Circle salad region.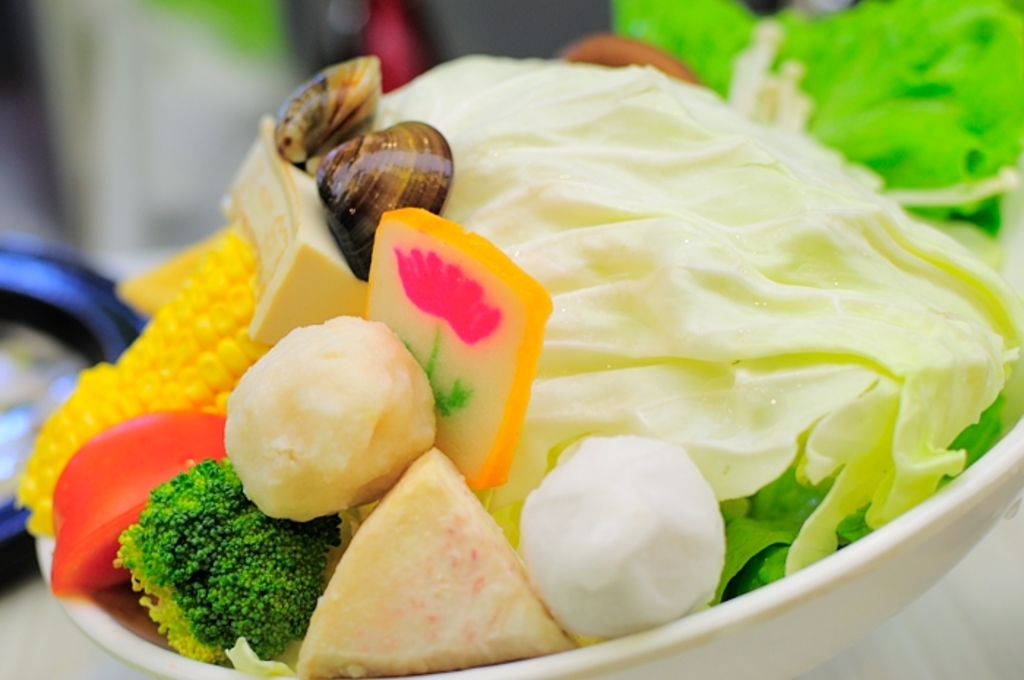
Region: <bbox>4, 48, 1023, 679</bbox>.
